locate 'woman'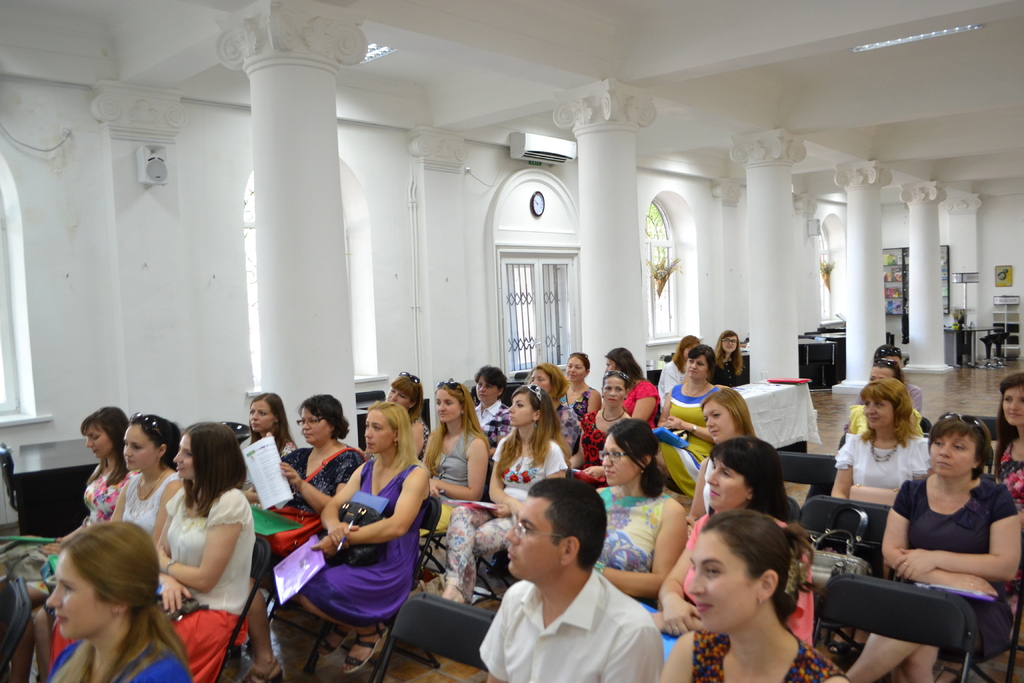
[658, 332, 698, 403]
